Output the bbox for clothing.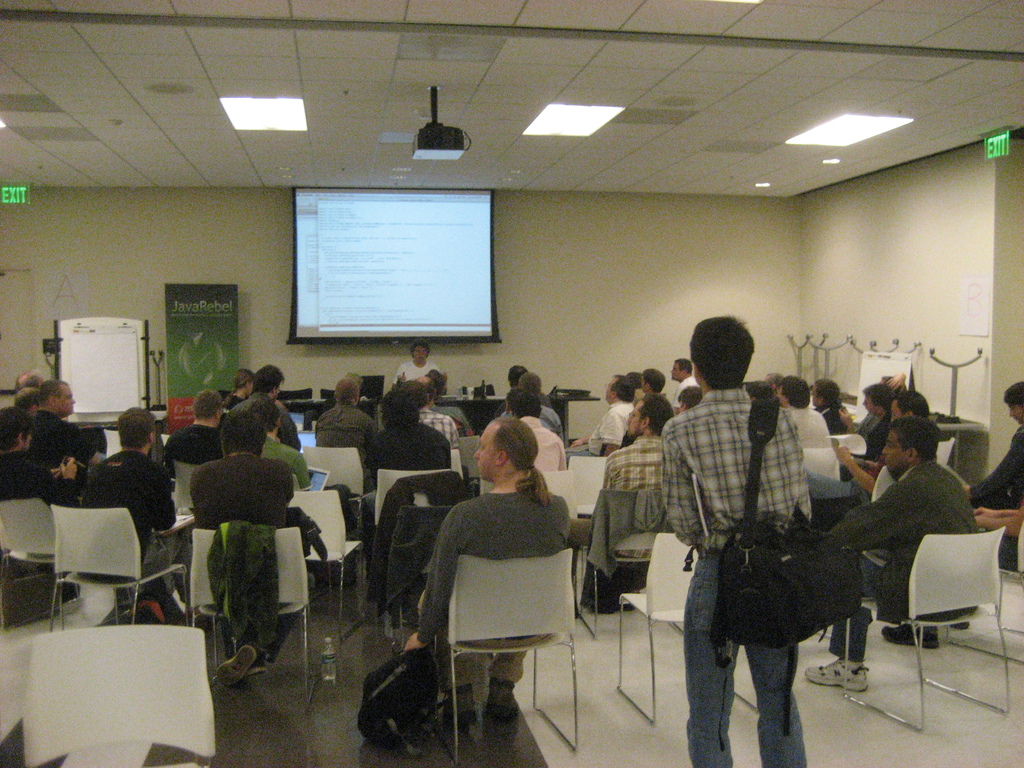
163/422/222/480.
